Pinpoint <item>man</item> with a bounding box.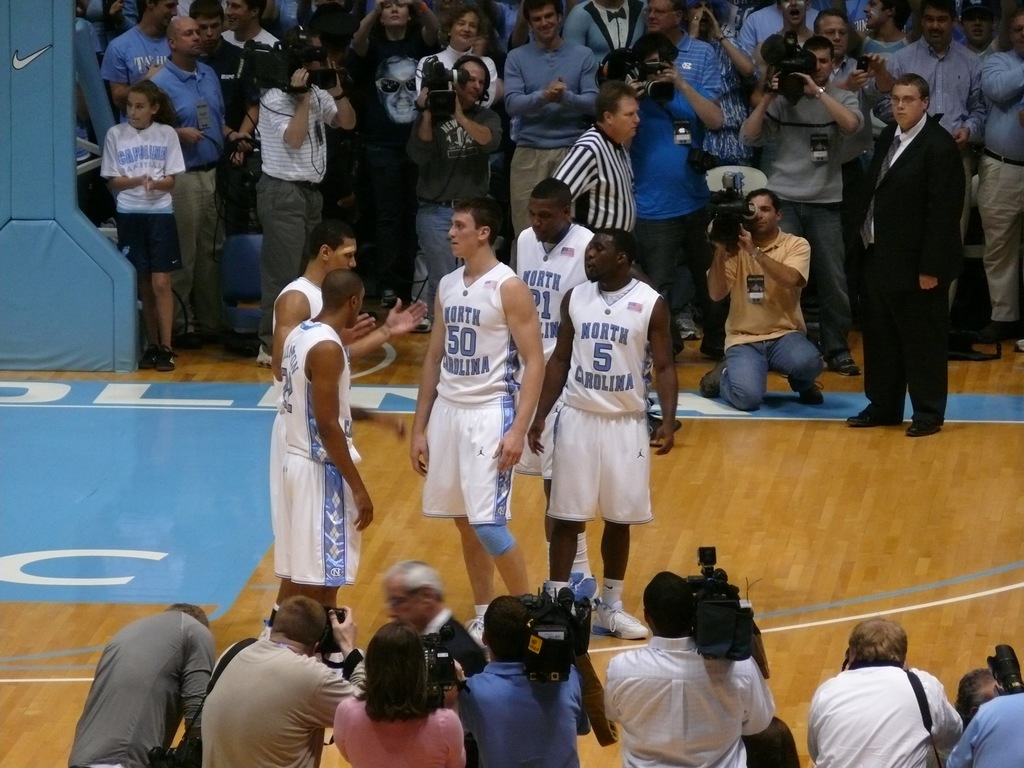
x1=861 y1=0 x2=911 y2=57.
